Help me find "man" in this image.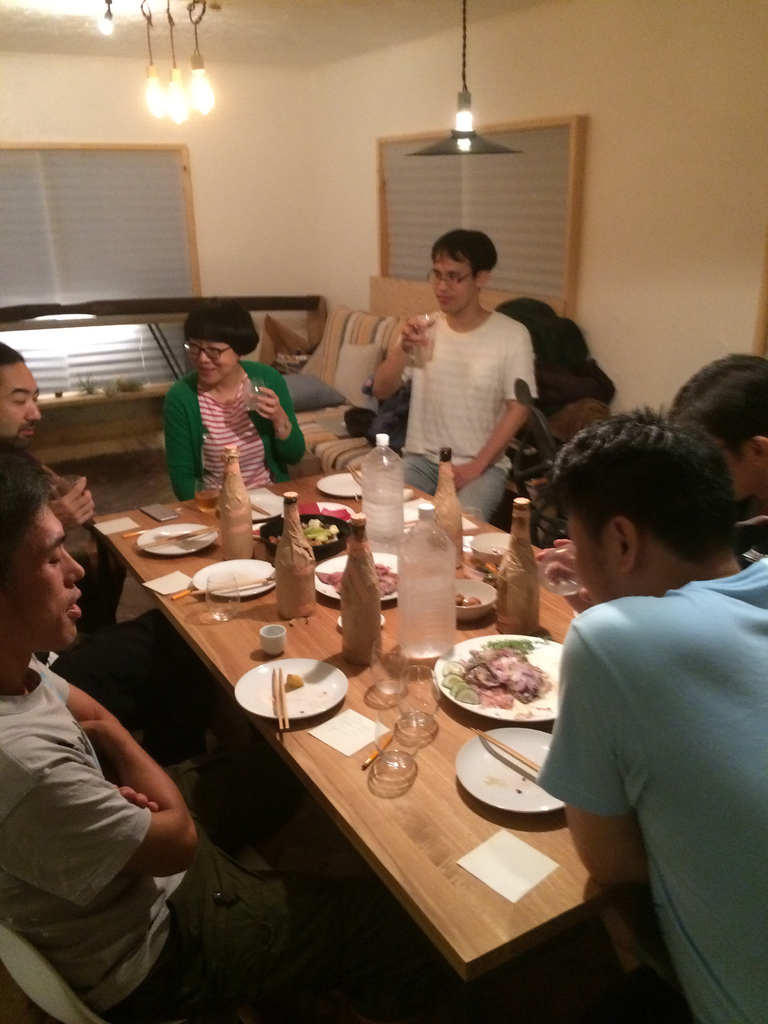
Found it: <region>369, 228, 539, 525</region>.
